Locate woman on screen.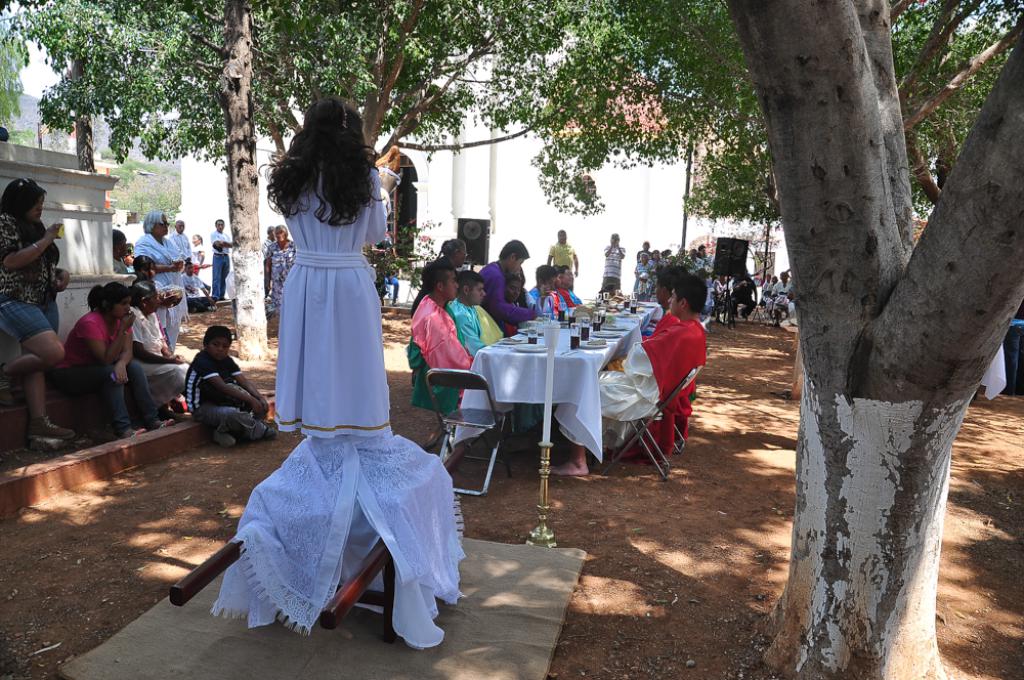
On screen at left=110, top=228, right=178, bottom=358.
